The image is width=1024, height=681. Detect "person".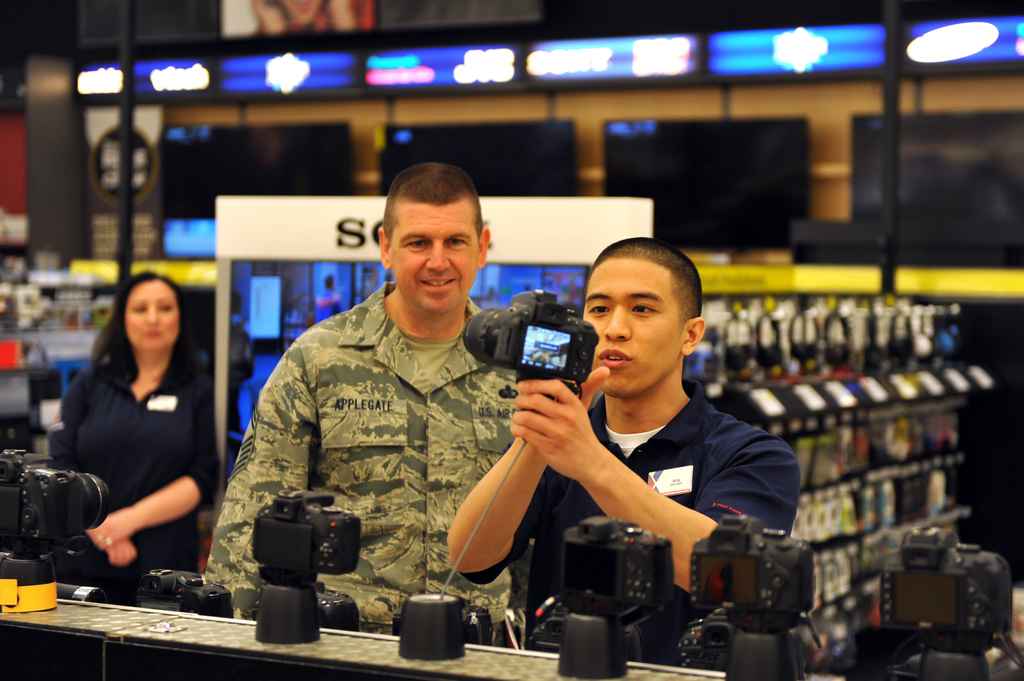
Detection: Rect(51, 236, 219, 621).
